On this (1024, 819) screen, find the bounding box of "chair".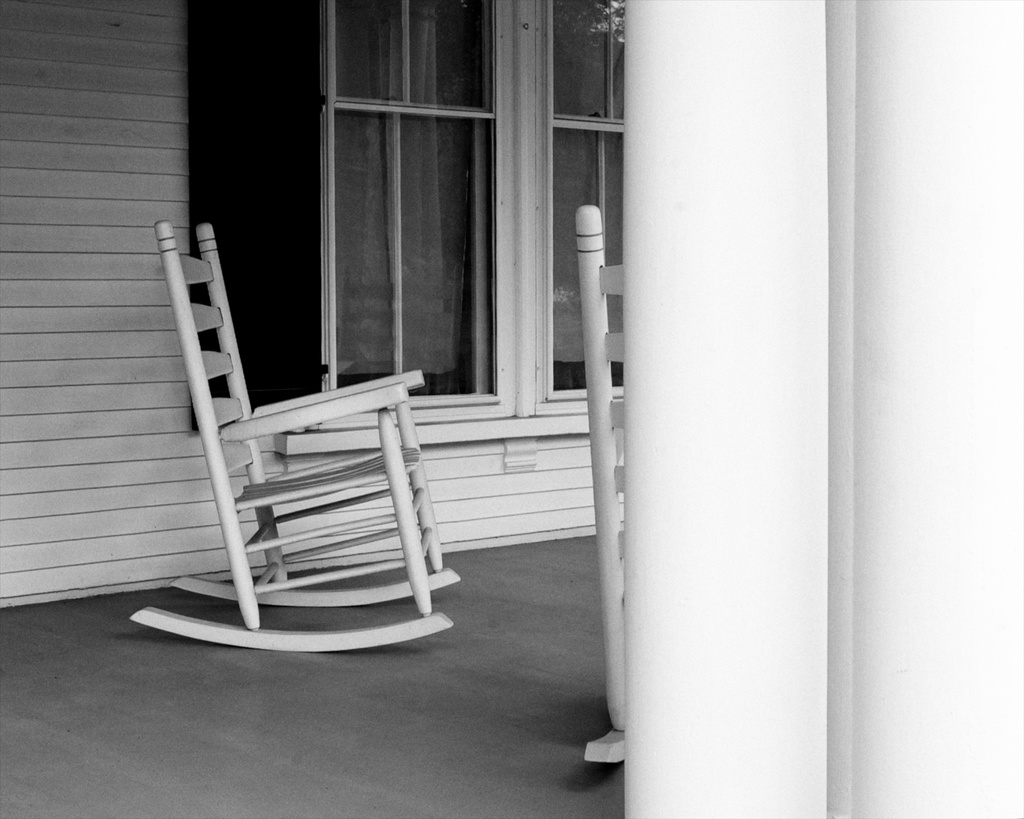
Bounding box: (131,207,470,653).
